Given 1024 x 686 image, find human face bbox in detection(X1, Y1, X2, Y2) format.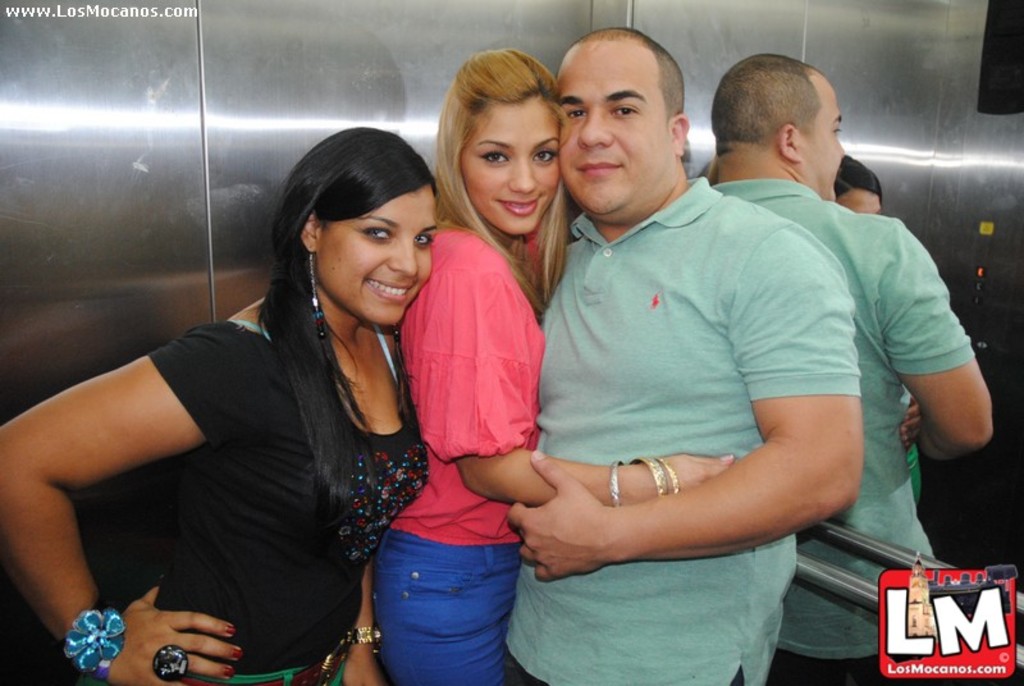
detection(556, 45, 672, 215).
